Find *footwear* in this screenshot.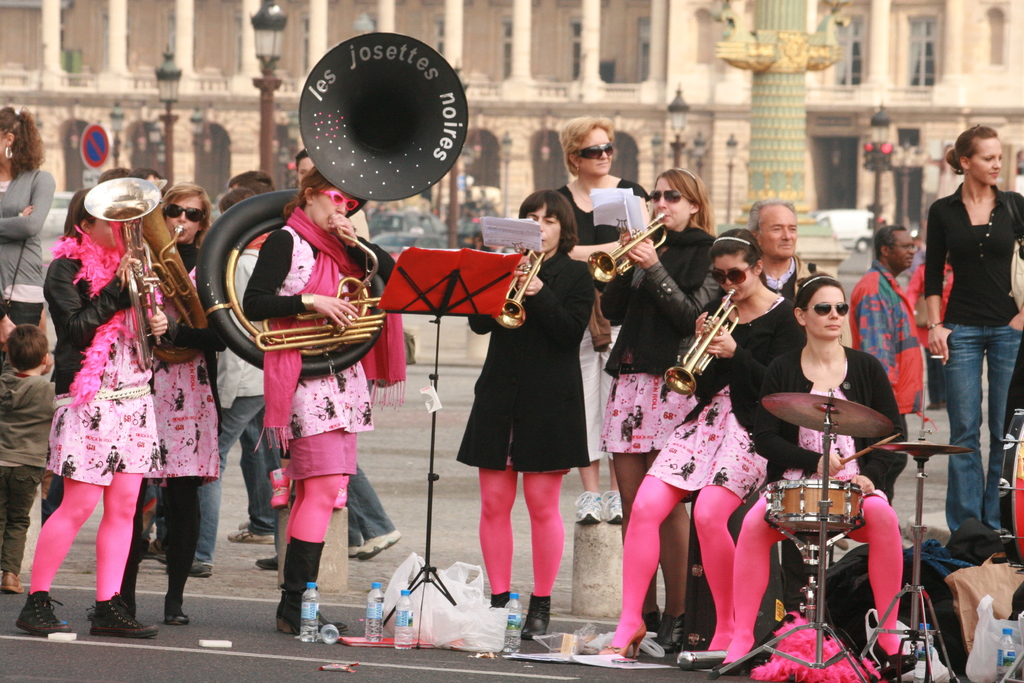
The bounding box for *footwear* is bbox(17, 588, 70, 633).
